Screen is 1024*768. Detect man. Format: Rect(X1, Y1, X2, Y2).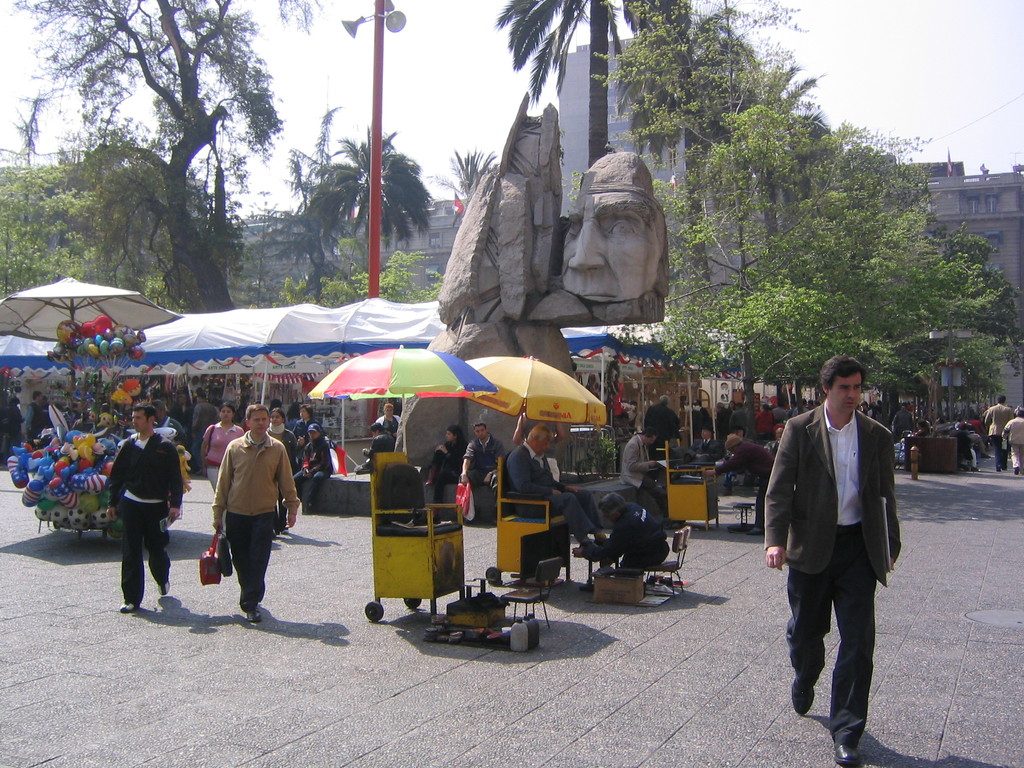
Rect(453, 420, 513, 513).
